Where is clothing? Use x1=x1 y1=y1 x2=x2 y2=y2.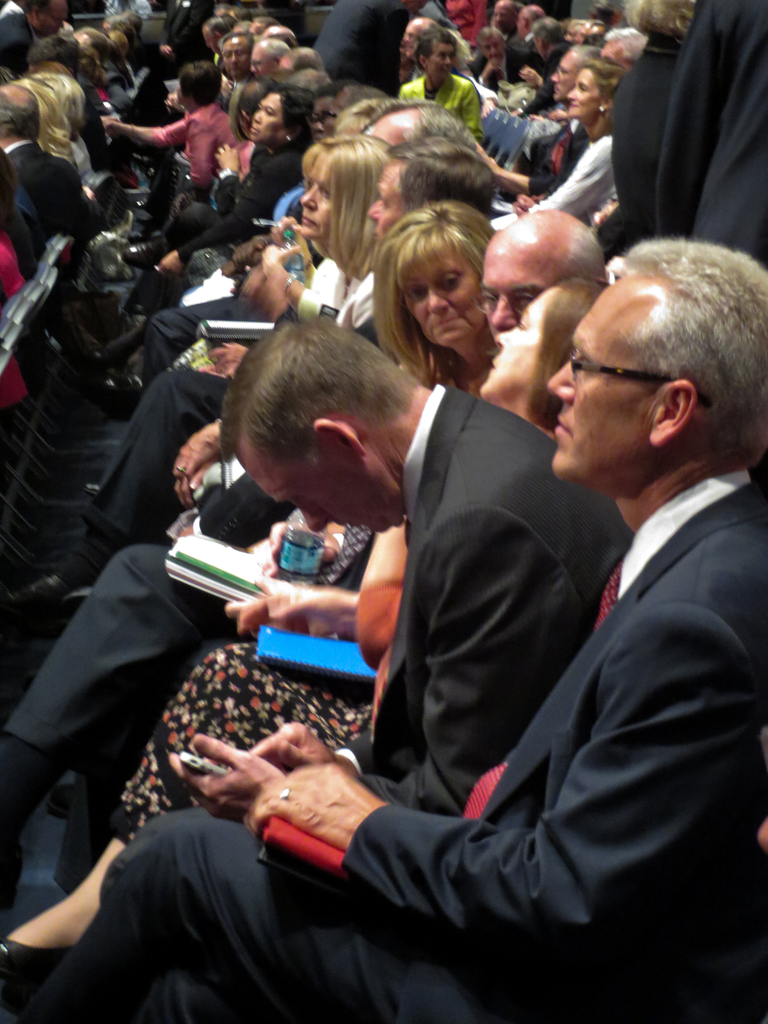
x1=653 y1=0 x2=767 y2=270.
